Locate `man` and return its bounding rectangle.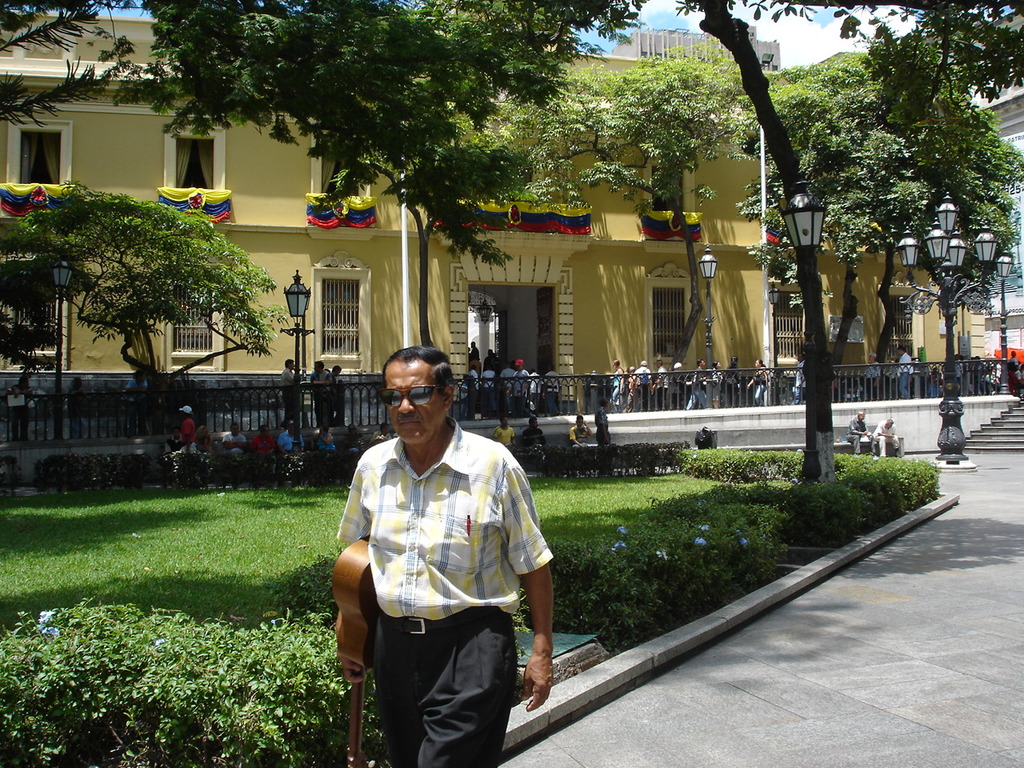
l=792, t=350, r=808, b=404.
